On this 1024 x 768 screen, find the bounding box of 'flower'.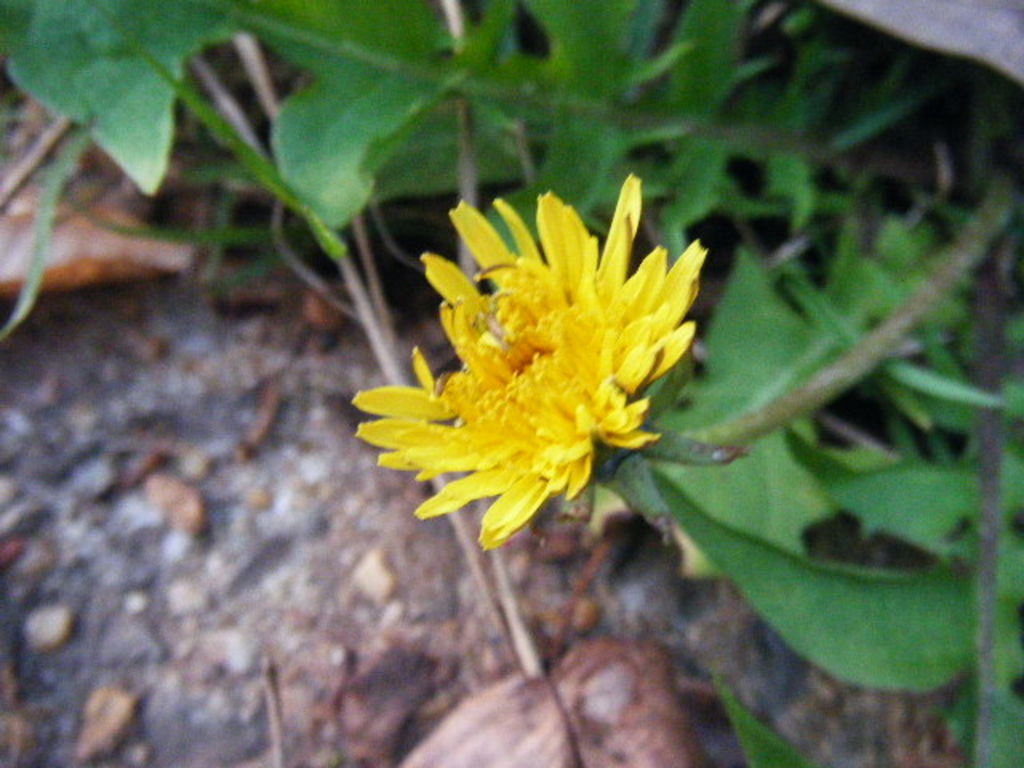
Bounding box: box=[360, 165, 717, 562].
